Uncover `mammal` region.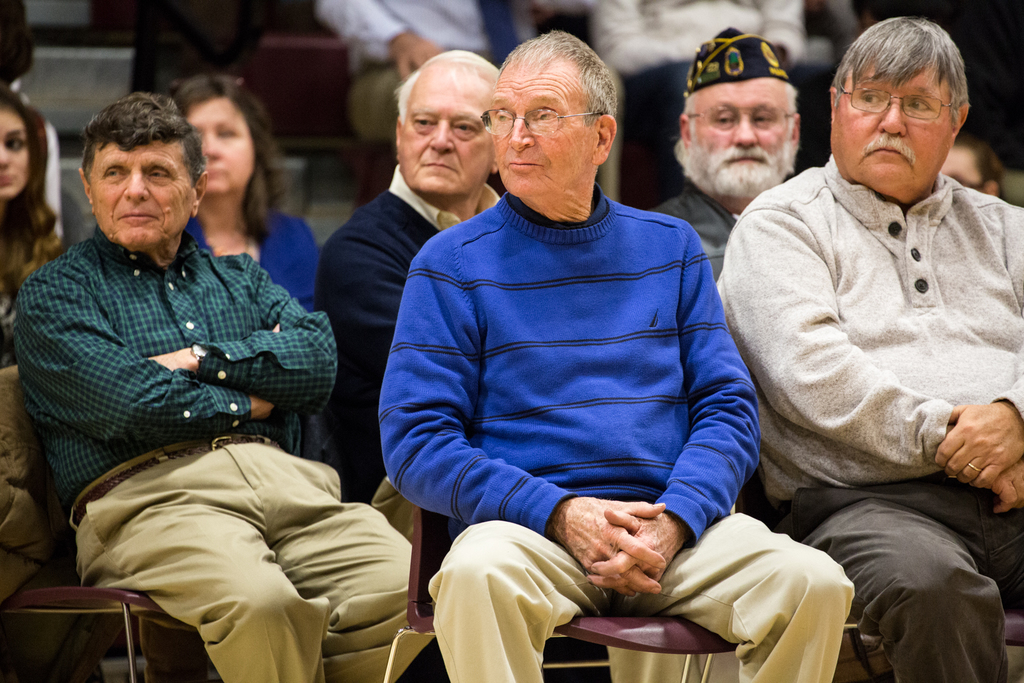
Uncovered: rect(715, 35, 1023, 638).
